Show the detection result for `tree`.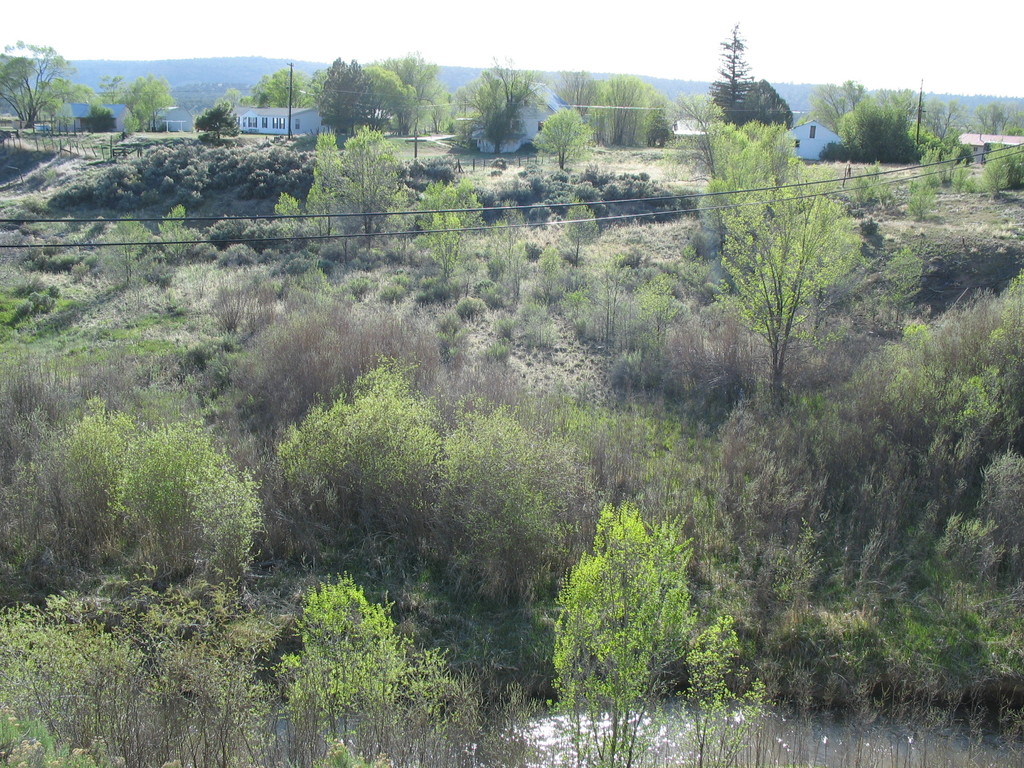
x1=712, y1=27, x2=765, y2=113.
